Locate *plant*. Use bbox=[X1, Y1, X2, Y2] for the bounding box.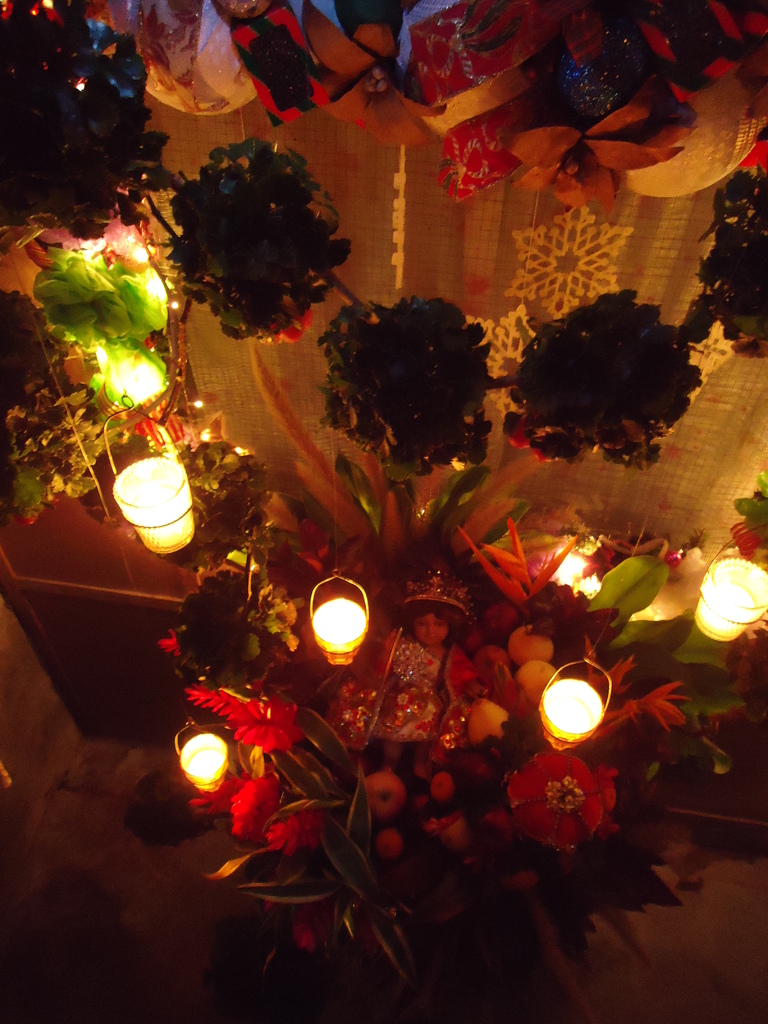
bbox=[476, 694, 708, 953].
